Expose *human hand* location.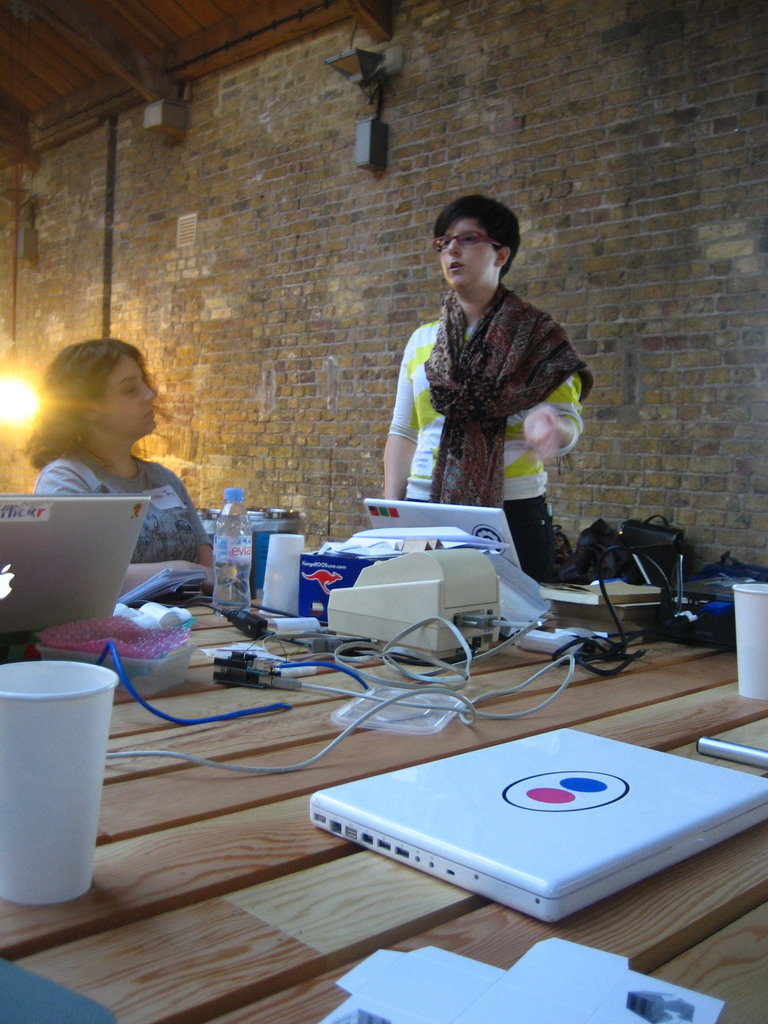
Exposed at 524:405:556:440.
